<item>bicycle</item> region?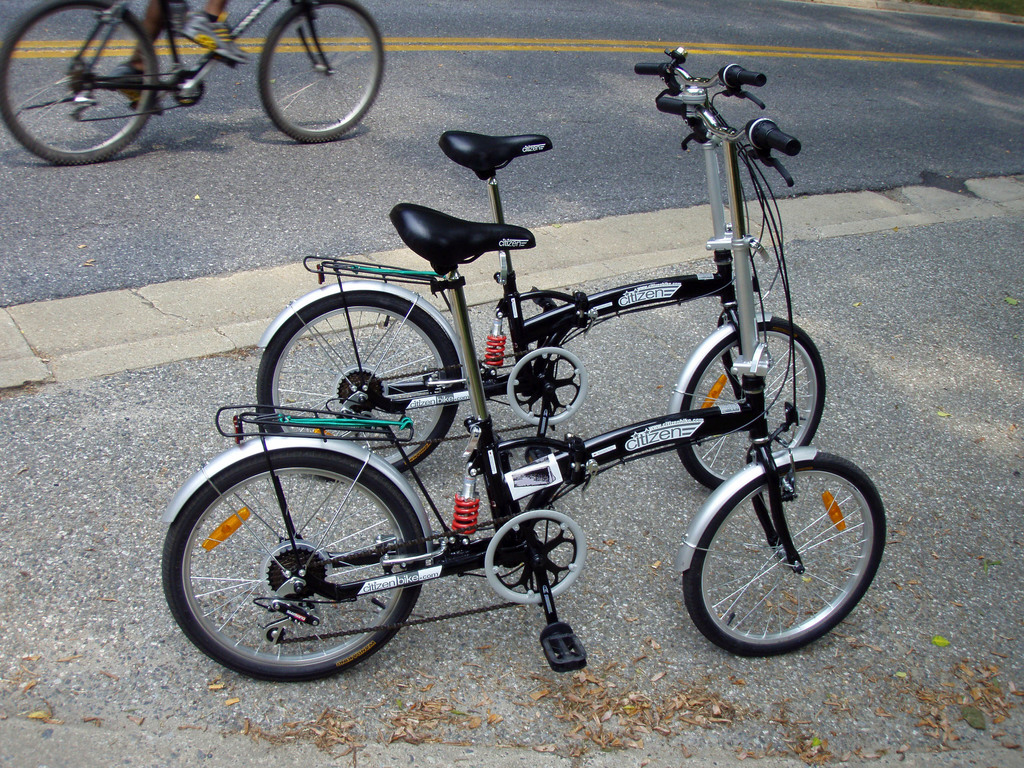
left=160, top=84, right=888, bottom=685
